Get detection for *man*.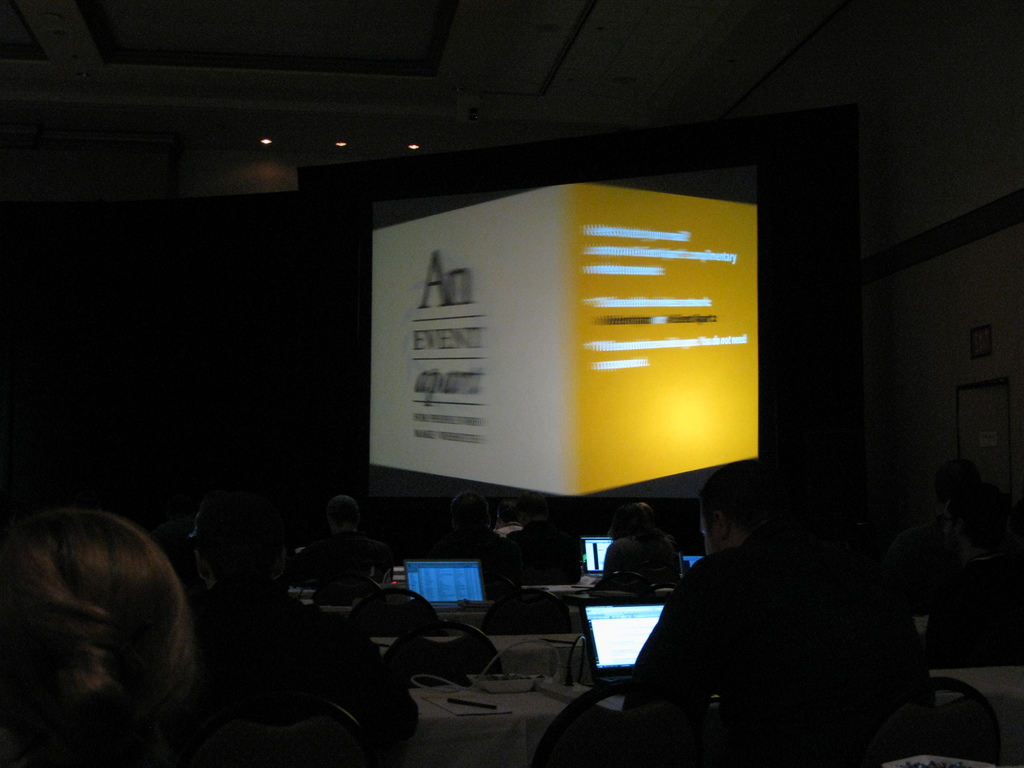
Detection: [left=490, top=500, right=523, bottom=540].
